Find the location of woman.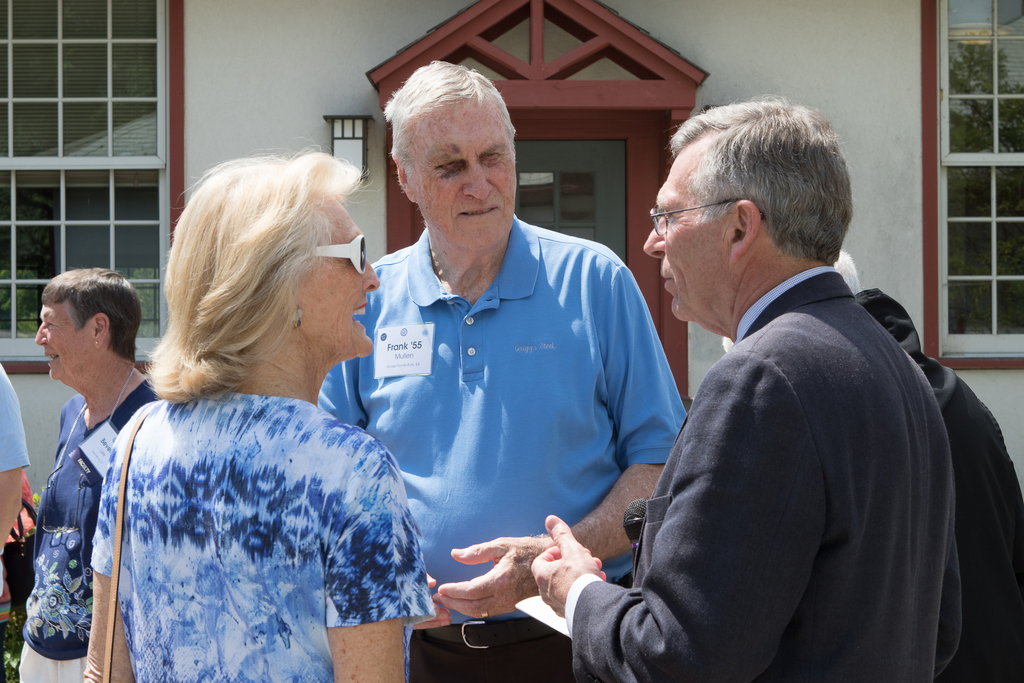
Location: region(72, 147, 423, 673).
